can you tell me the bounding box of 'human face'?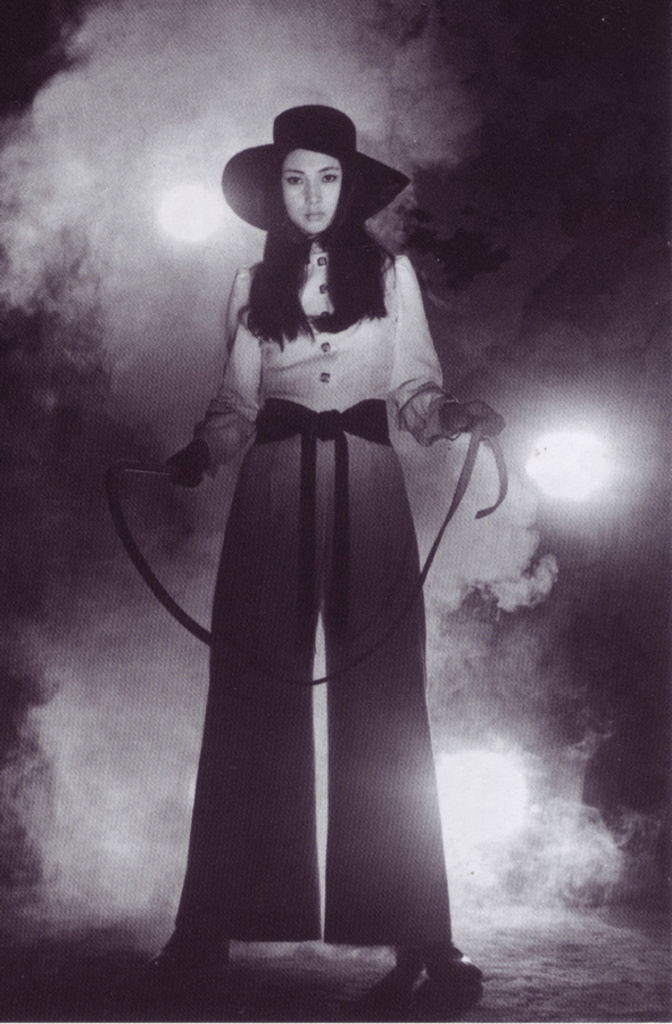
l=277, t=143, r=345, b=236.
